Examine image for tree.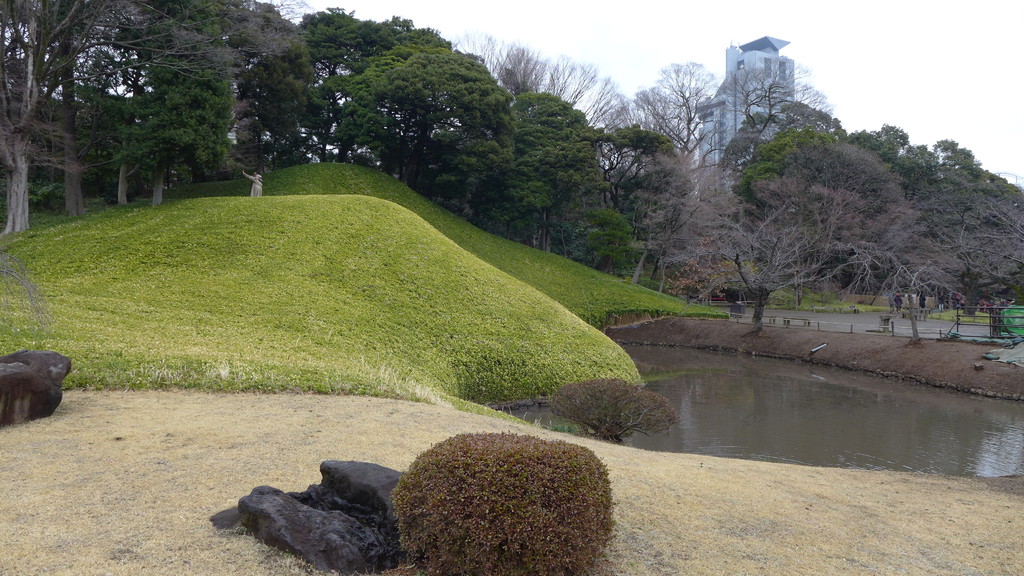
Examination result: locate(944, 184, 1023, 339).
